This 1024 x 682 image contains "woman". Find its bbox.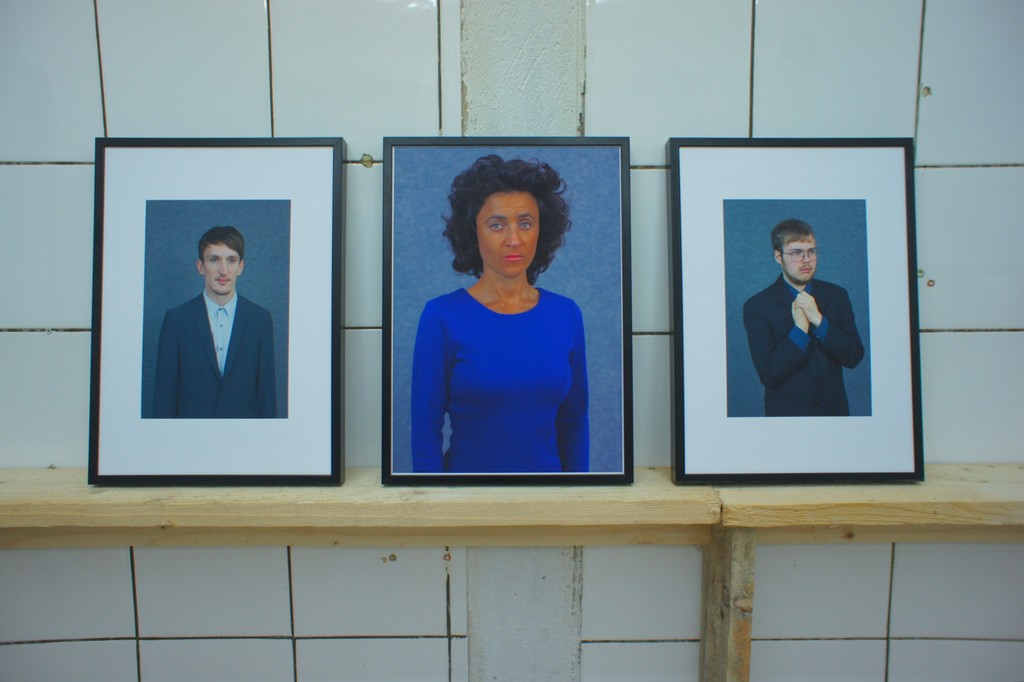
BBox(390, 175, 626, 494).
